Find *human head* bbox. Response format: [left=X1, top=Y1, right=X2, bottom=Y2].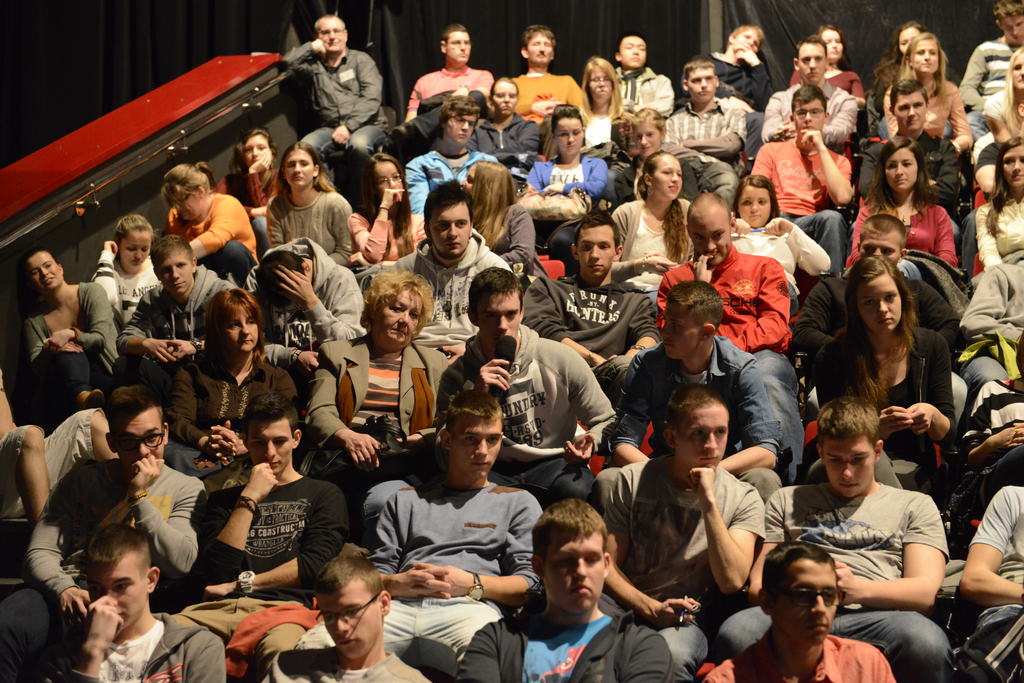
[left=310, top=10, right=346, bottom=58].
